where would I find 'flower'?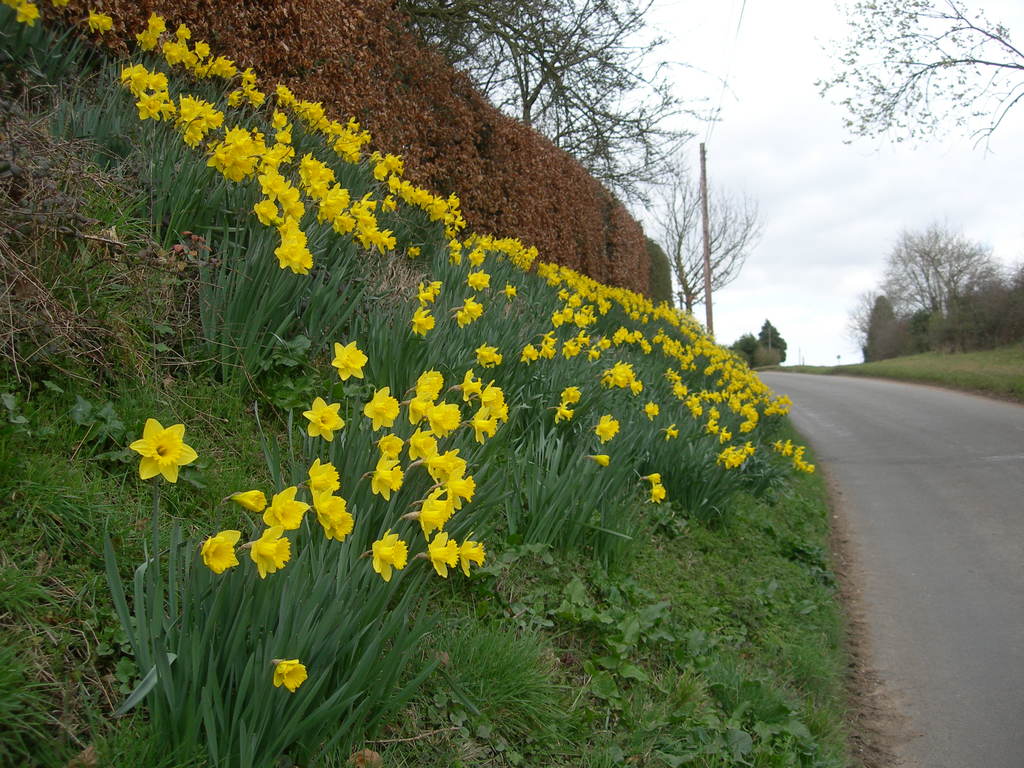
At select_region(332, 341, 371, 381).
